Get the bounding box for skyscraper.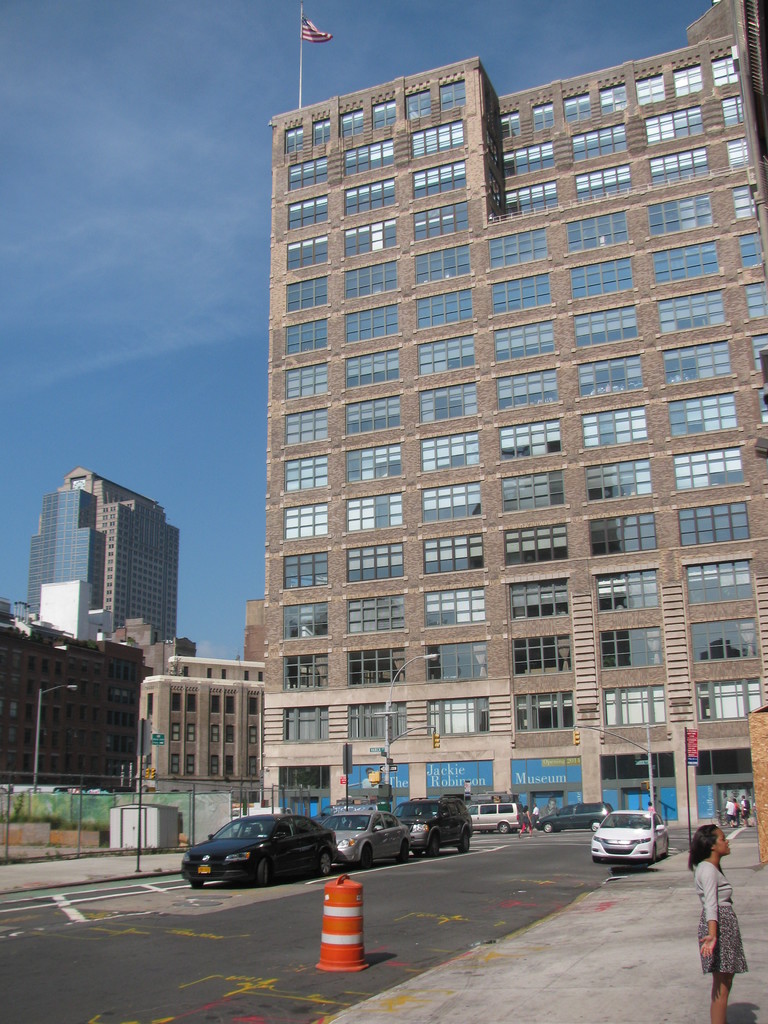
(23, 467, 182, 648).
